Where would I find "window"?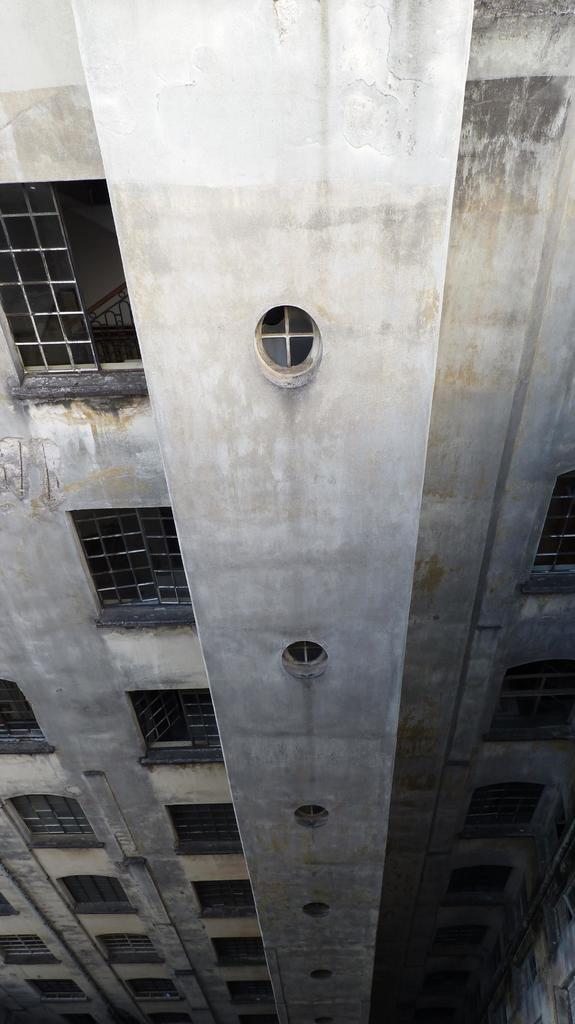
At l=301, t=901, r=337, b=922.
